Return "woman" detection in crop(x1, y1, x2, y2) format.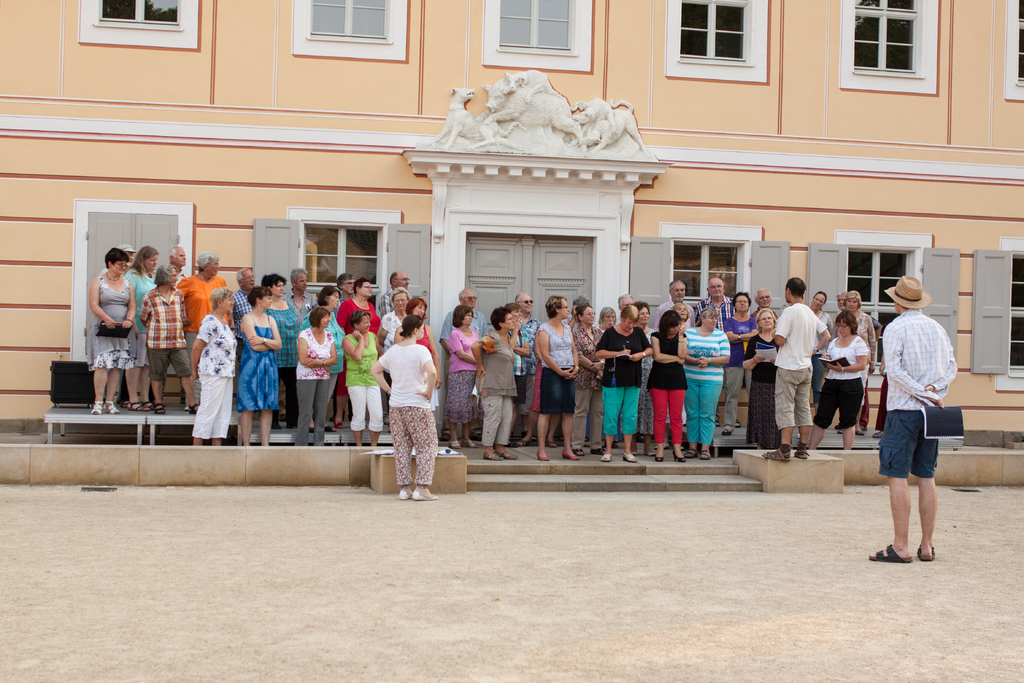
crop(332, 305, 386, 449).
